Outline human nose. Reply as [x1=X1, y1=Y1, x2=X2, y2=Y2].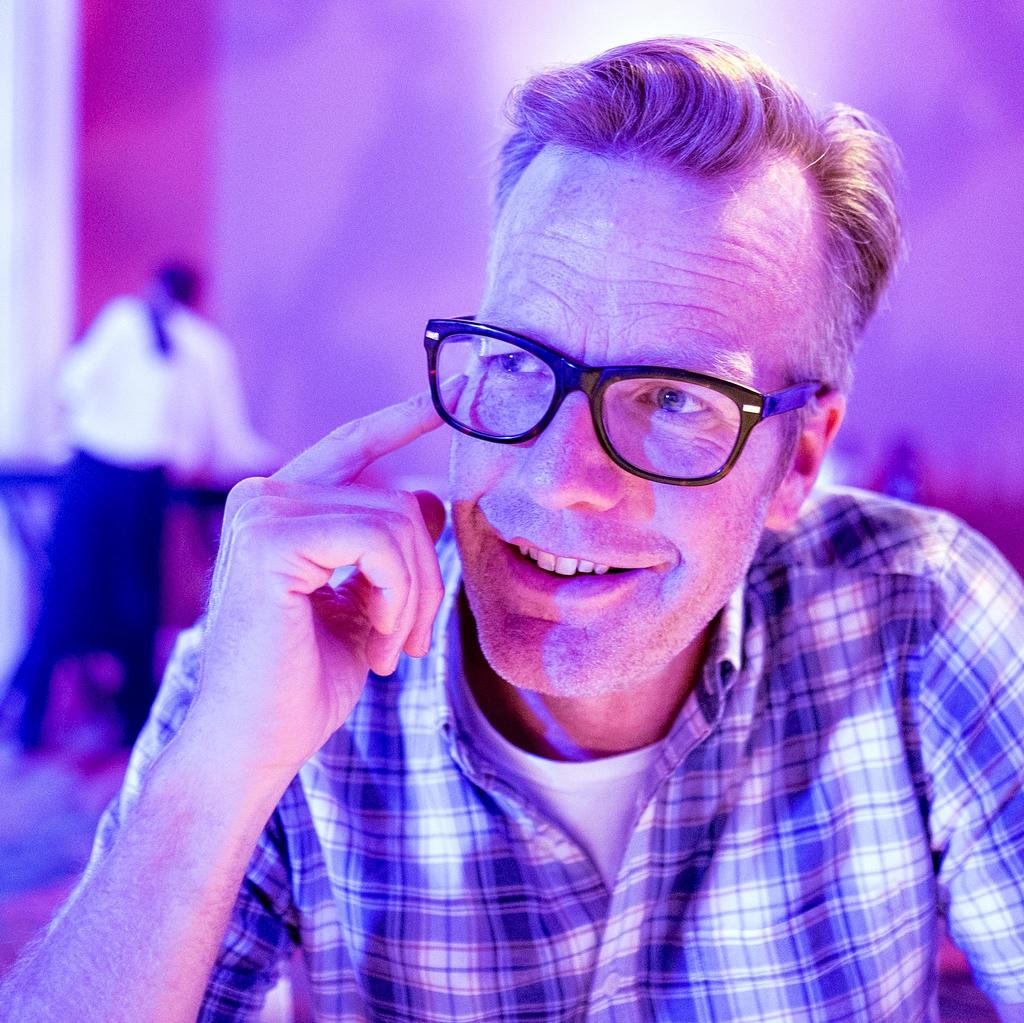
[x1=514, y1=375, x2=624, y2=512].
